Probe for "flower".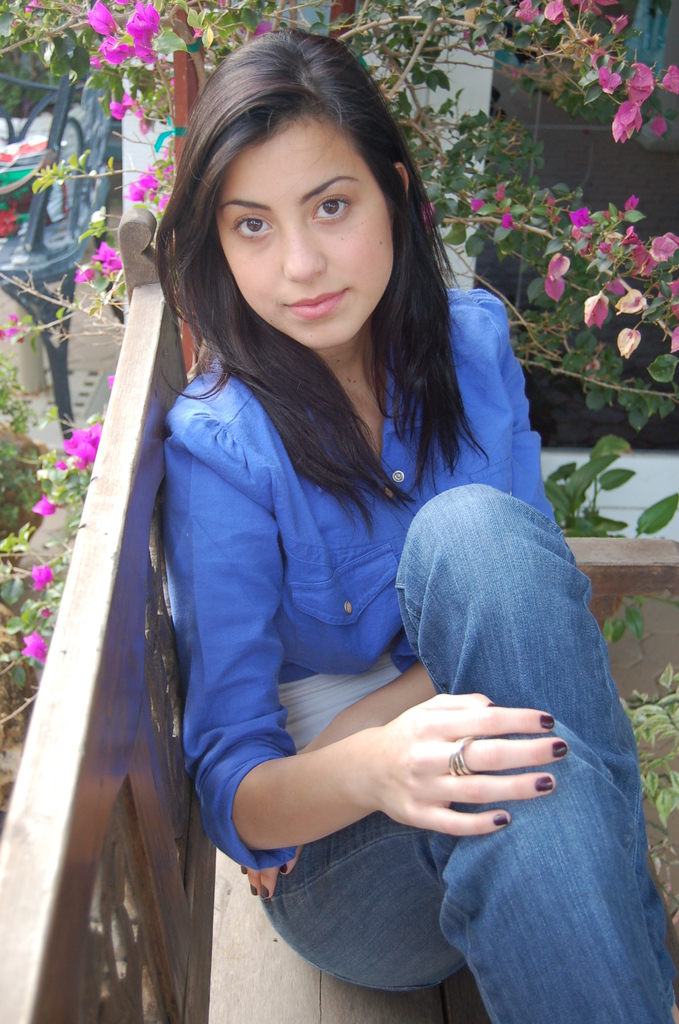
Probe result: {"left": 103, "top": 35, "right": 133, "bottom": 61}.
